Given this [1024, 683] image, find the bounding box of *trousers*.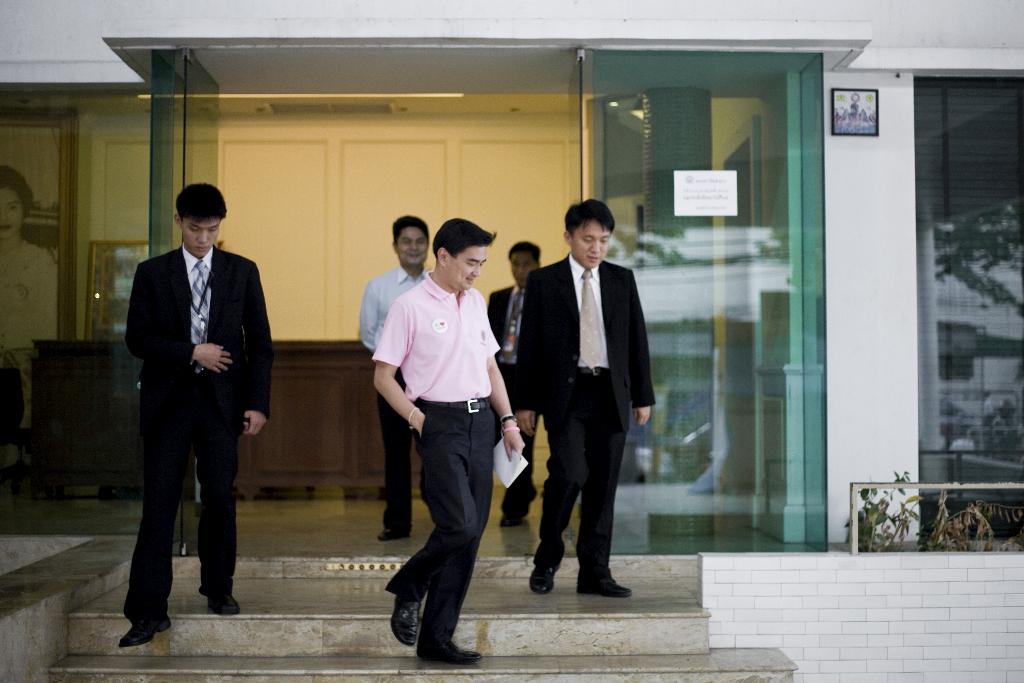
[x1=387, y1=407, x2=493, y2=639].
